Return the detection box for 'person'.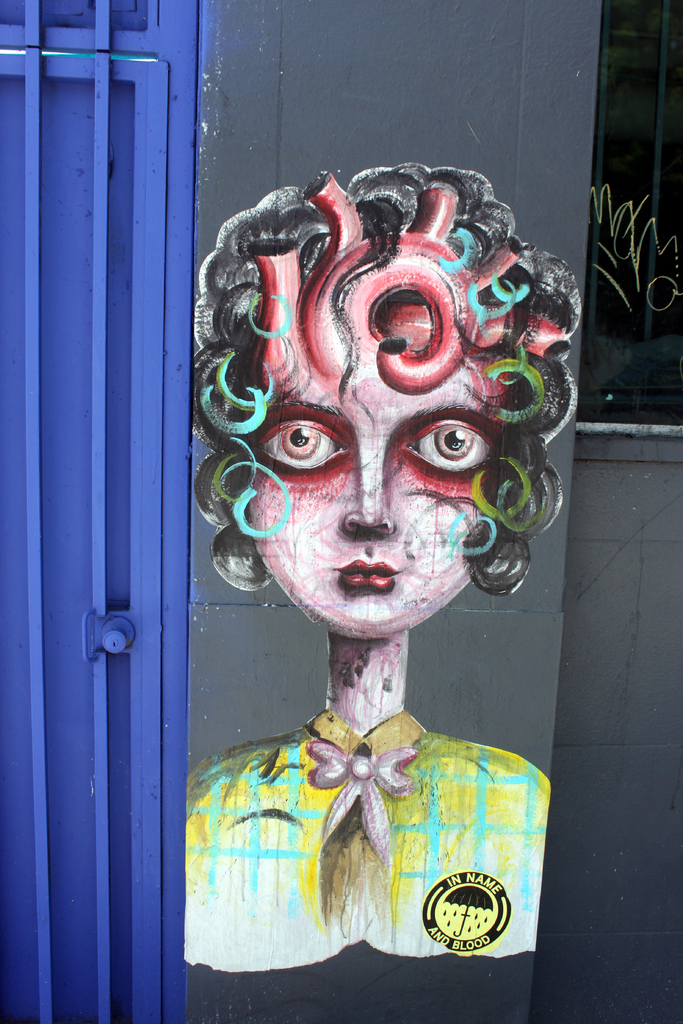
{"left": 174, "top": 162, "right": 586, "bottom": 967}.
